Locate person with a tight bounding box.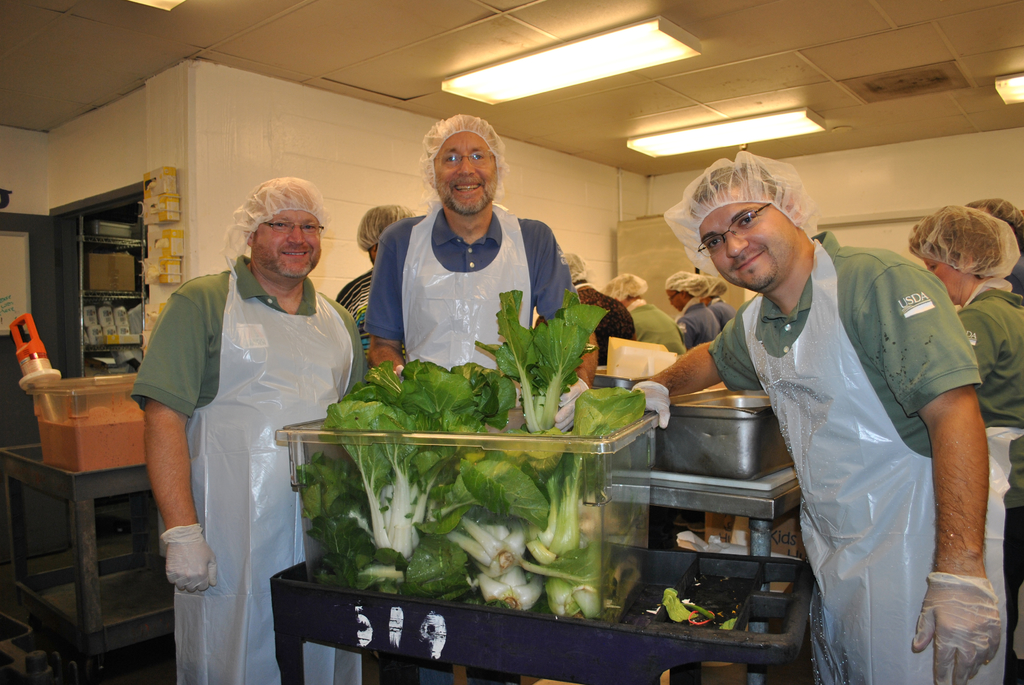
675 271 721 347.
